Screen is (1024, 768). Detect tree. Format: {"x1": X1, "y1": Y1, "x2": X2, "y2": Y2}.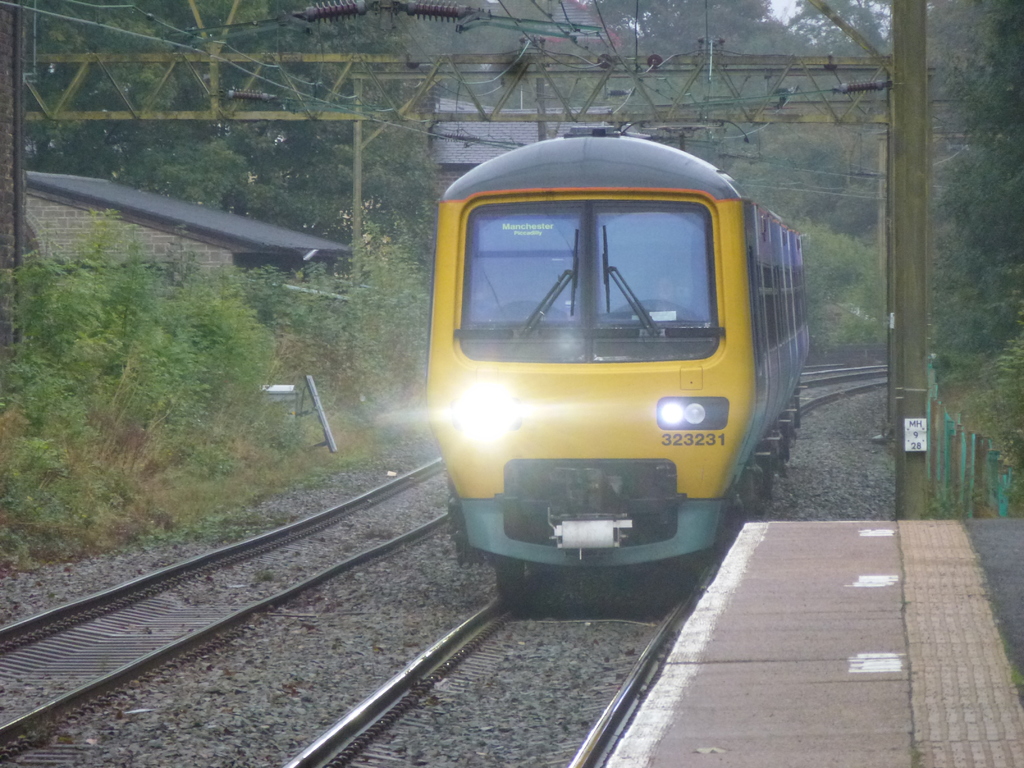
{"x1": 931, "y1": 0, "x2": 1023, "y2": 358}.
